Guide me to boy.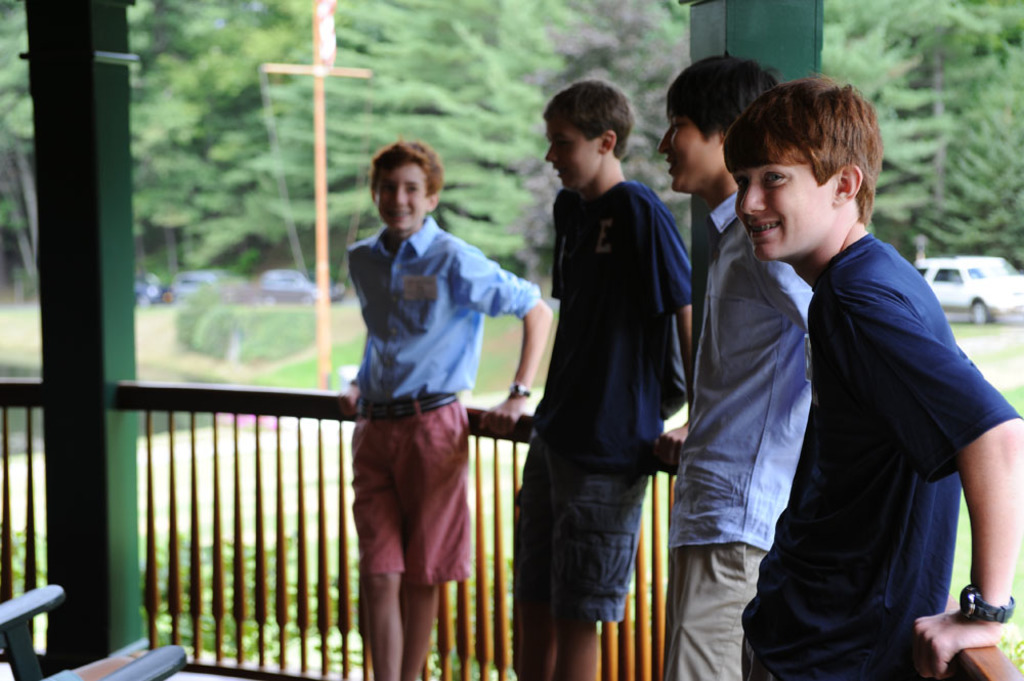
Guidance: box=[340, 133, 558, 680].
